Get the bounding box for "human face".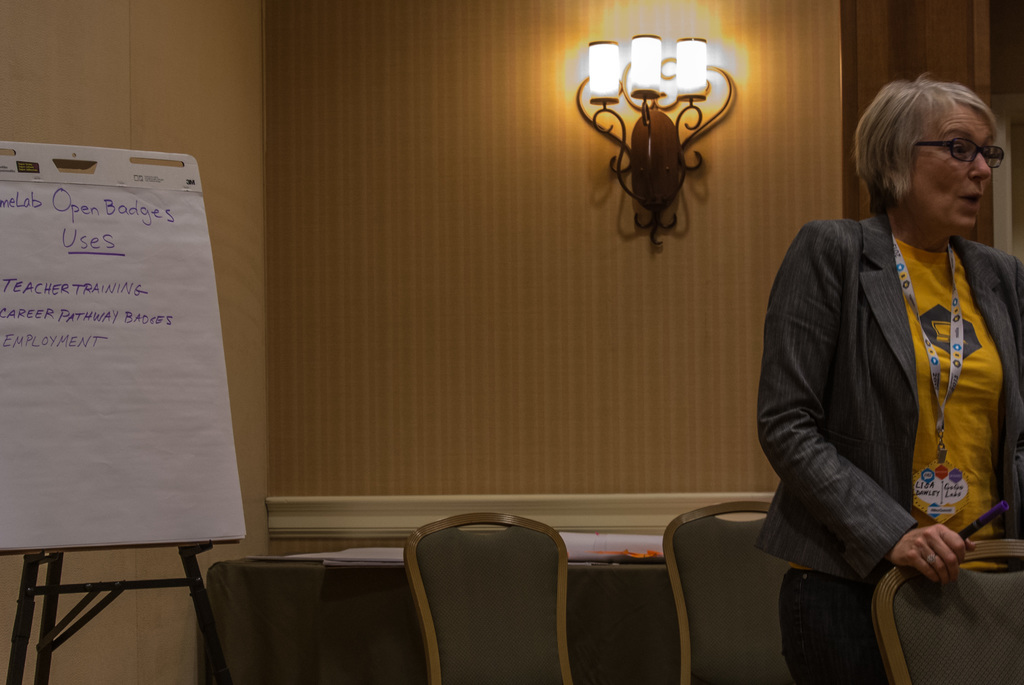
box=[919, 104, 993, 231].
